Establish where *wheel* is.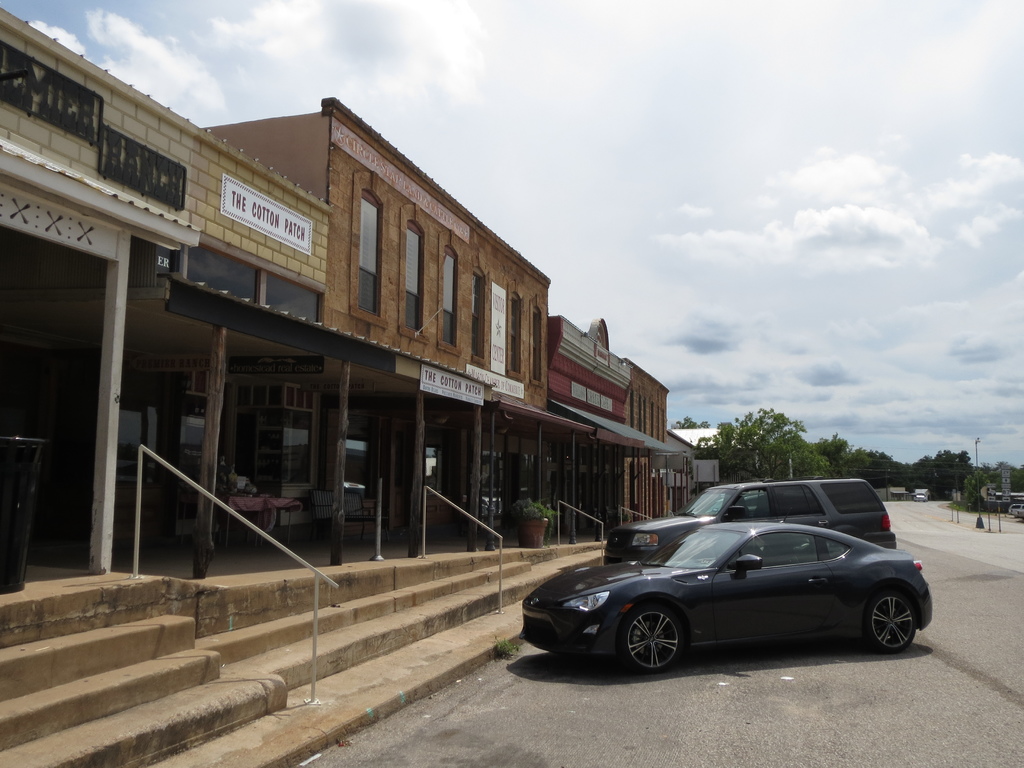
Established at box(619, 596, 686, 675).
